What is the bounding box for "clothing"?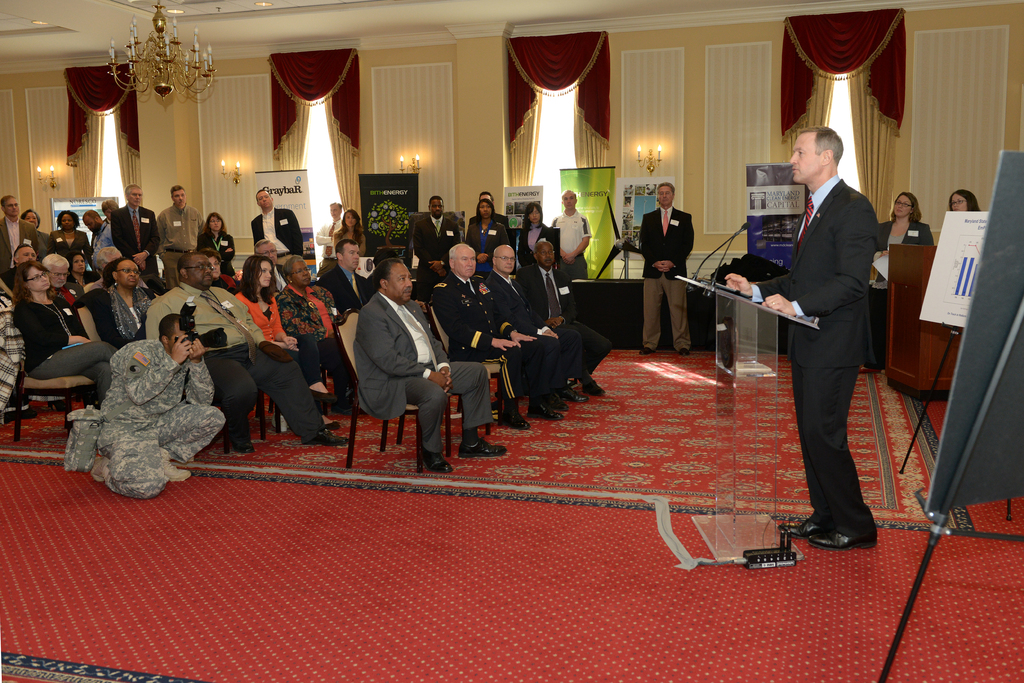
pyautogui.locateOnScreen(277, 284, 349, 375).
